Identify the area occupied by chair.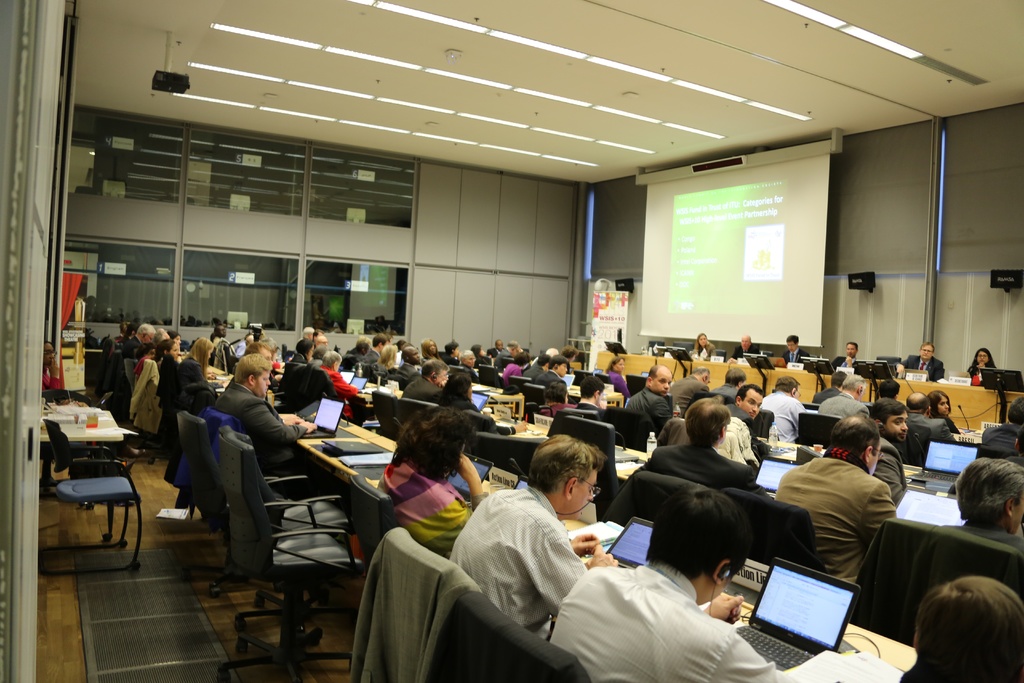
Area: rect(689, 390, 729, 404).
